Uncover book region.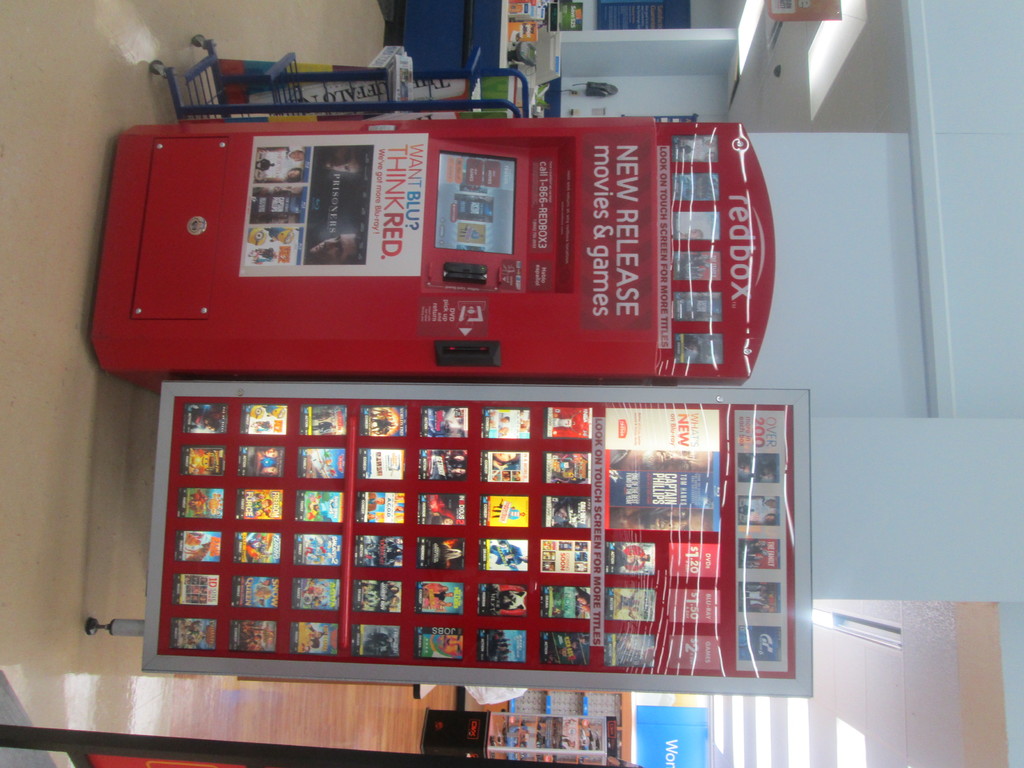
Uncovered: rect(413, 581, 463, 616).
